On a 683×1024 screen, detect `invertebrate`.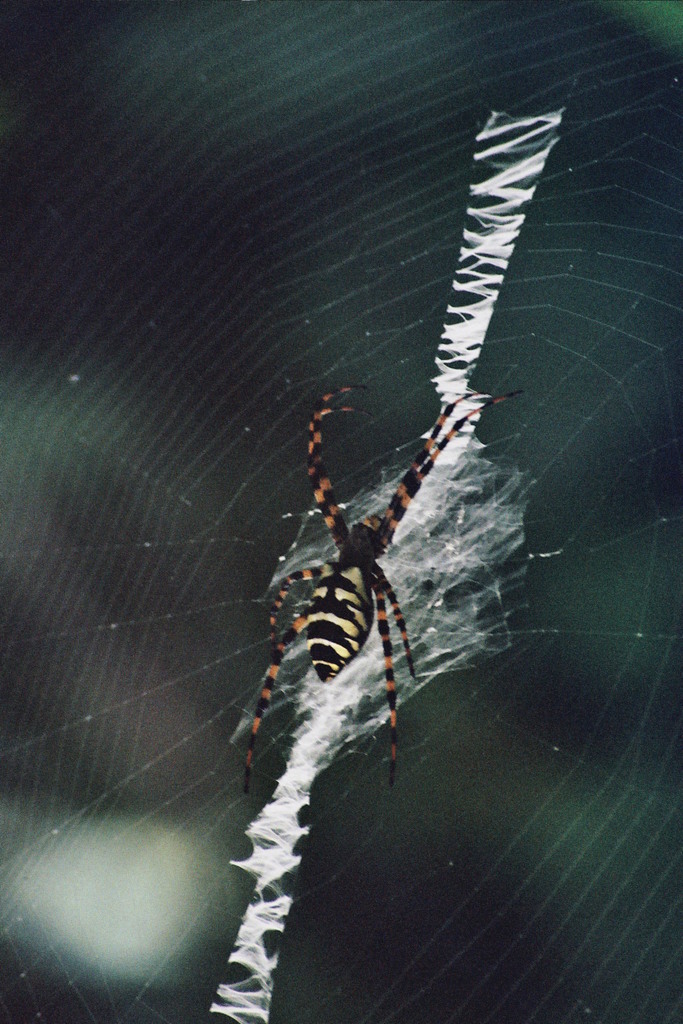
{"left": 243, "top": 379, "right": 524, "bottom": 792}.
